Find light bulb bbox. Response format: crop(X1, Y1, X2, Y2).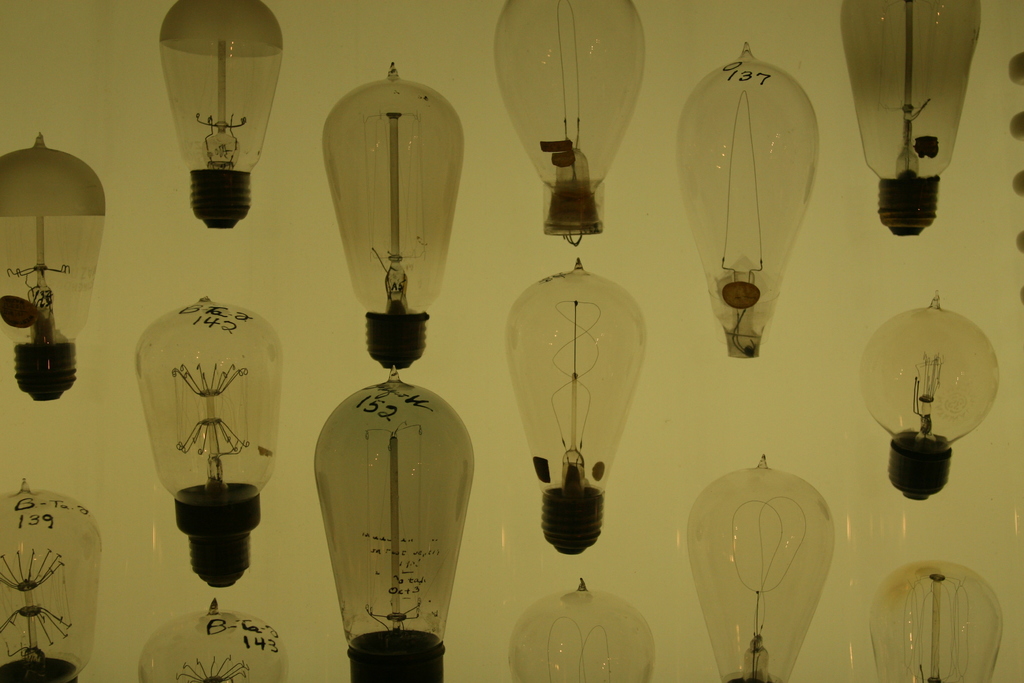
crop(675, 39, 822, 360).
